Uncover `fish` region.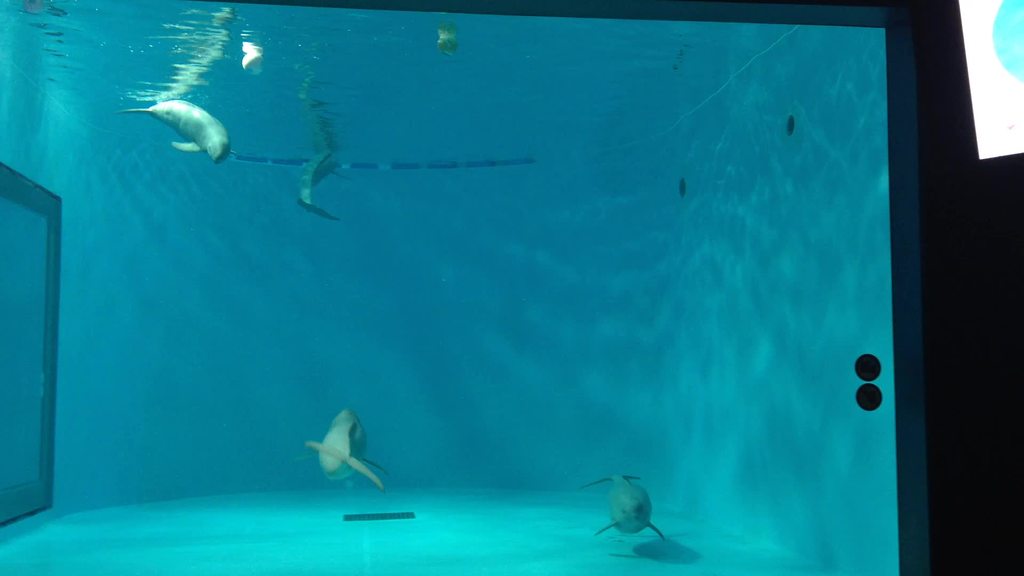
Uncovered: (x1=113, y1=88, x2=244, y2=161).
